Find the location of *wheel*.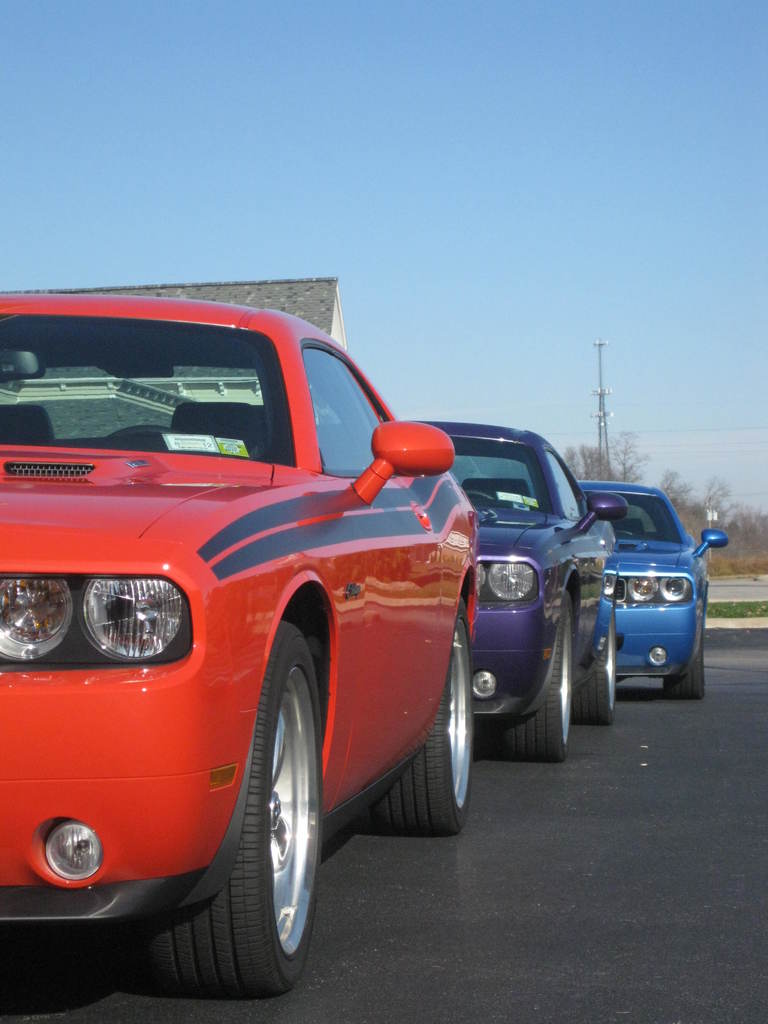
Location: l=576, t=602, r=618, b=724.
